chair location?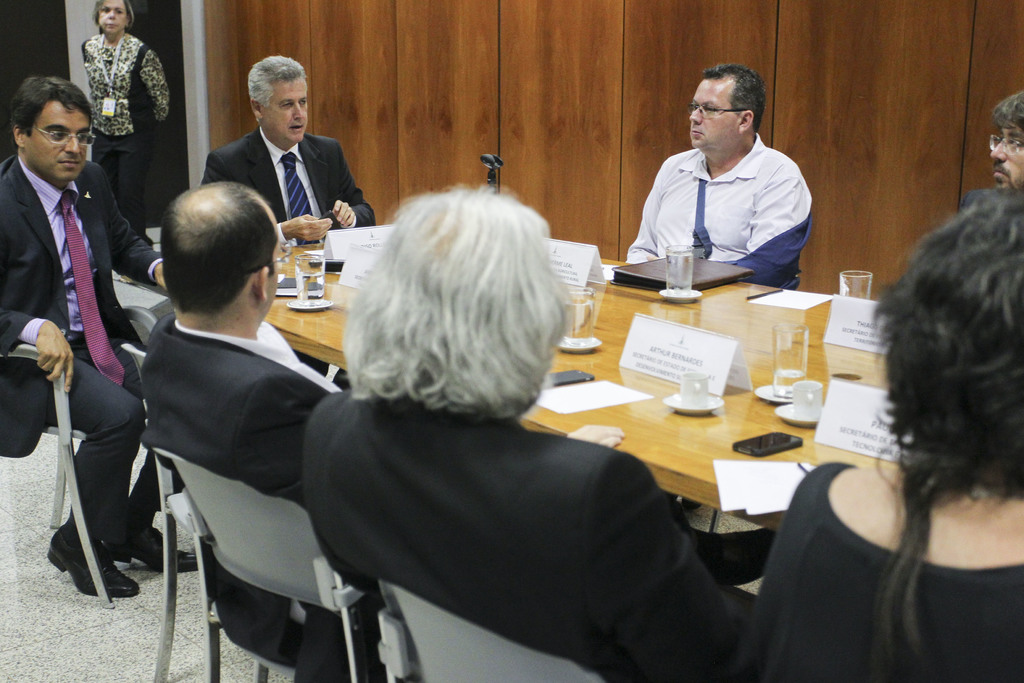
bbox=(141, 436, 375, 682)
